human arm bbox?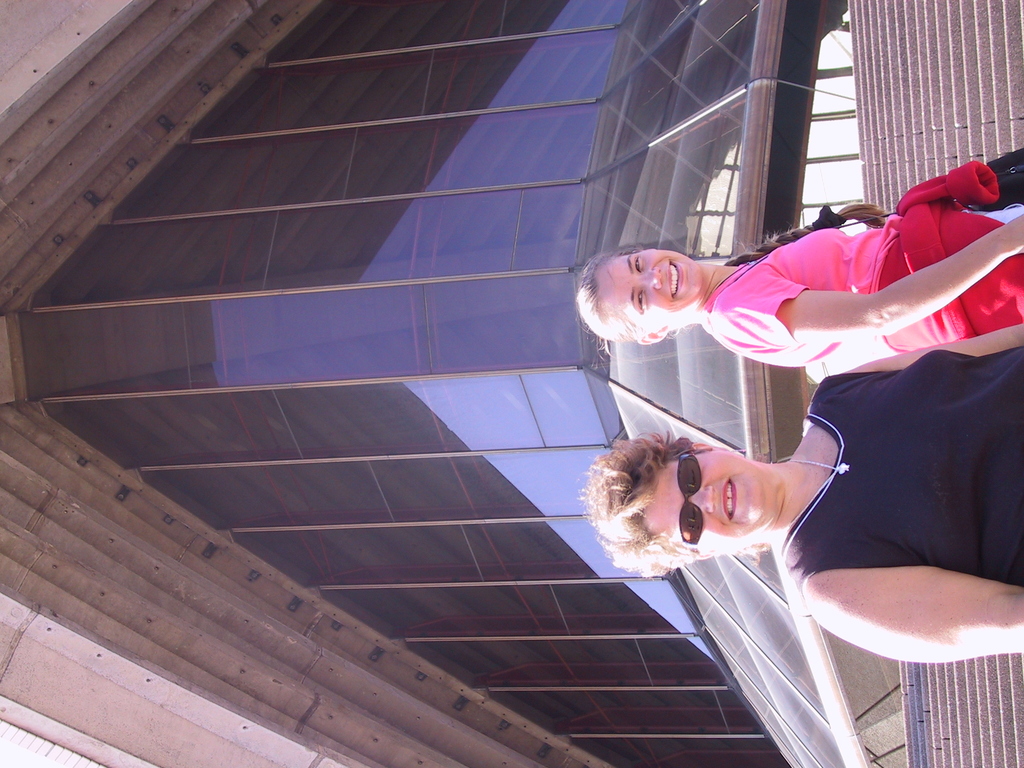
box(716, 218, 1023, 344)
